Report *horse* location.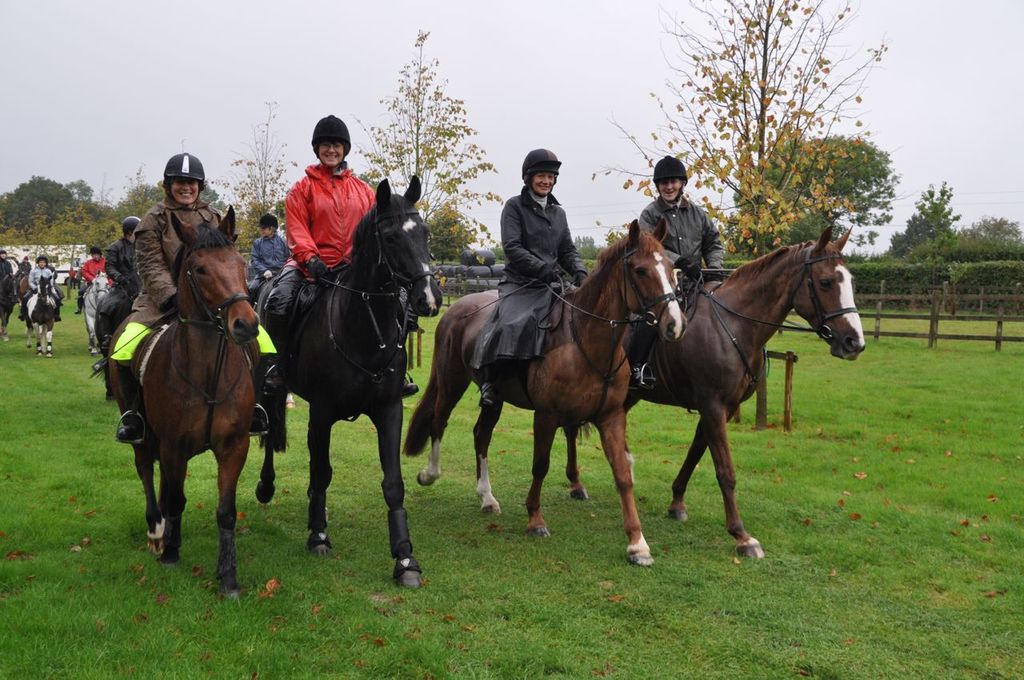
Report: [left=252, top=174, right=446, bottom=590].
